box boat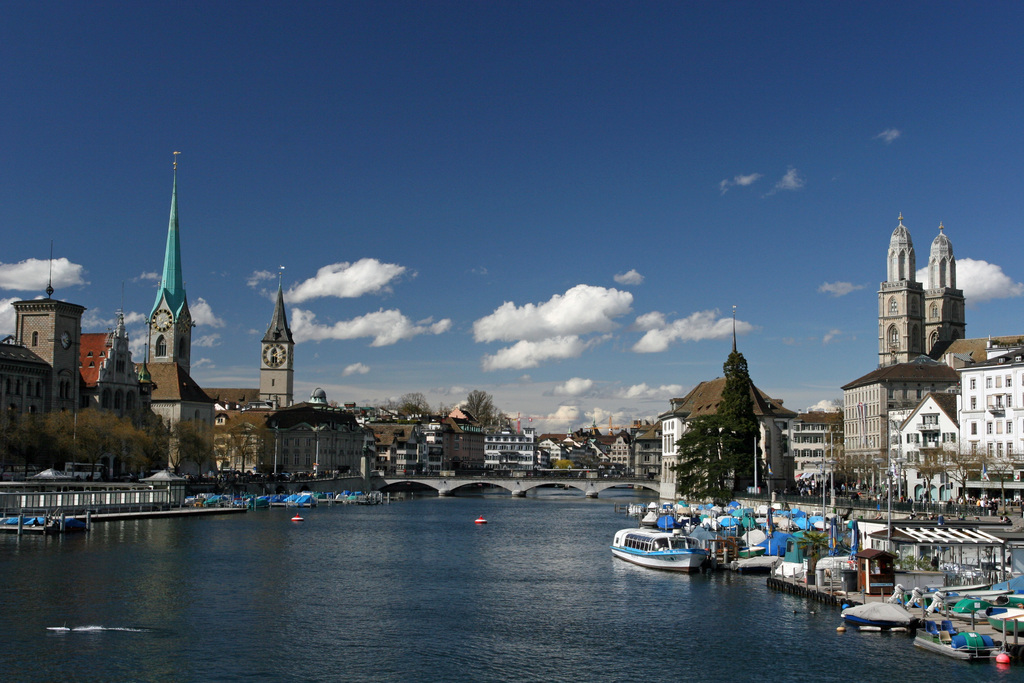
[left=604, top=520, right=723, bottom=582]
